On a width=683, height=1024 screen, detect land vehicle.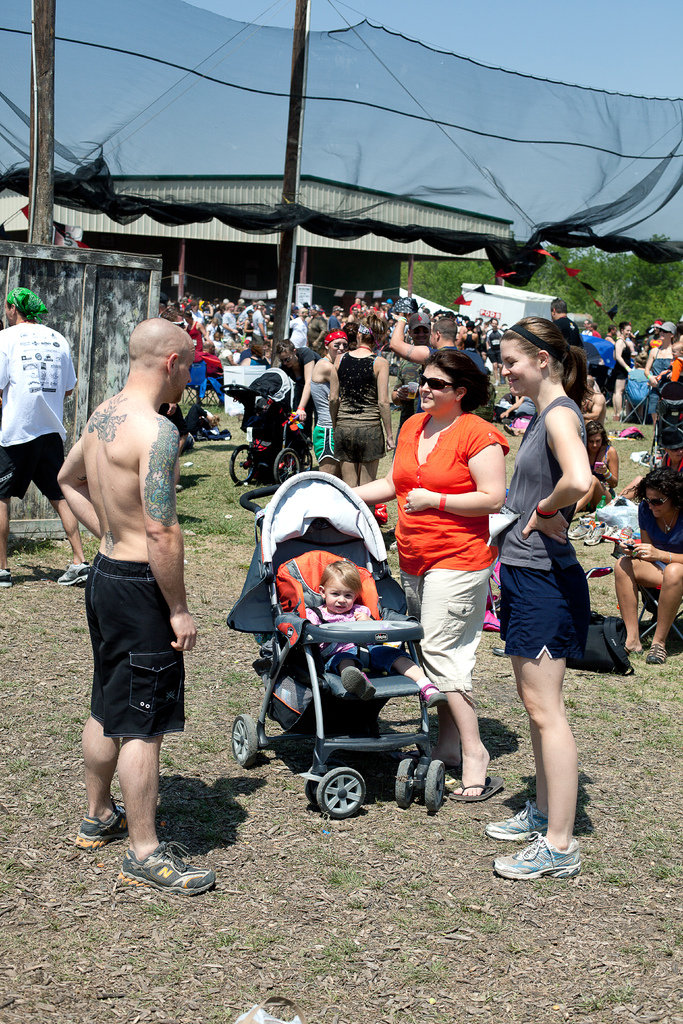
select_region(229, 382, 311, 483).
